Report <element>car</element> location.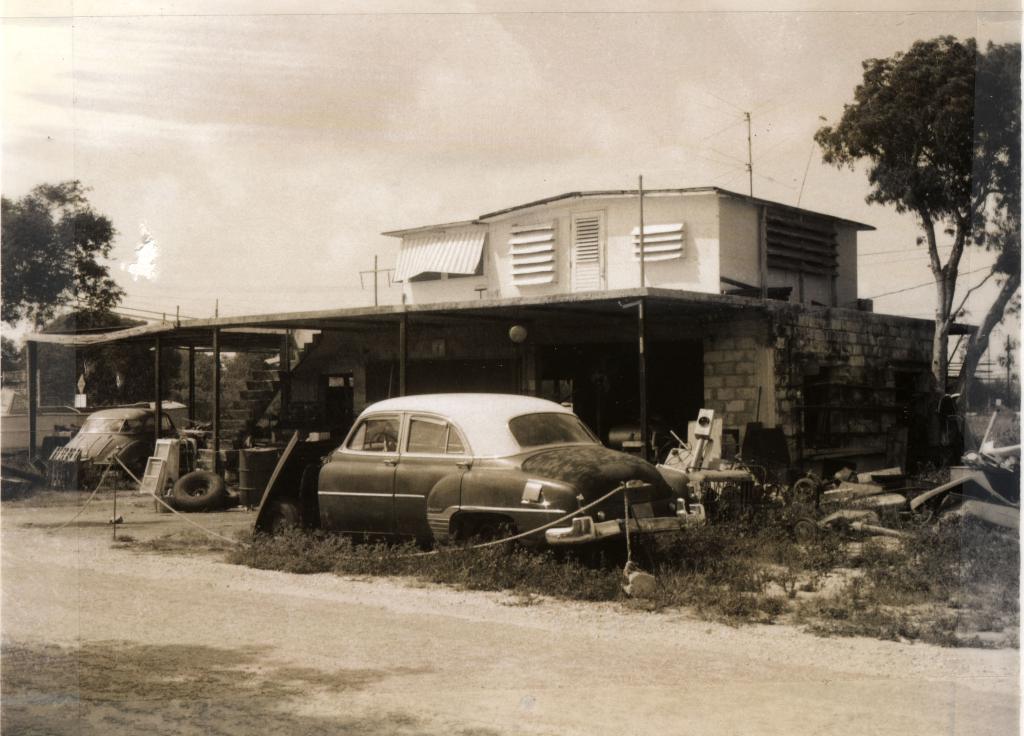
Report: region(319, 388, 703, 562).
